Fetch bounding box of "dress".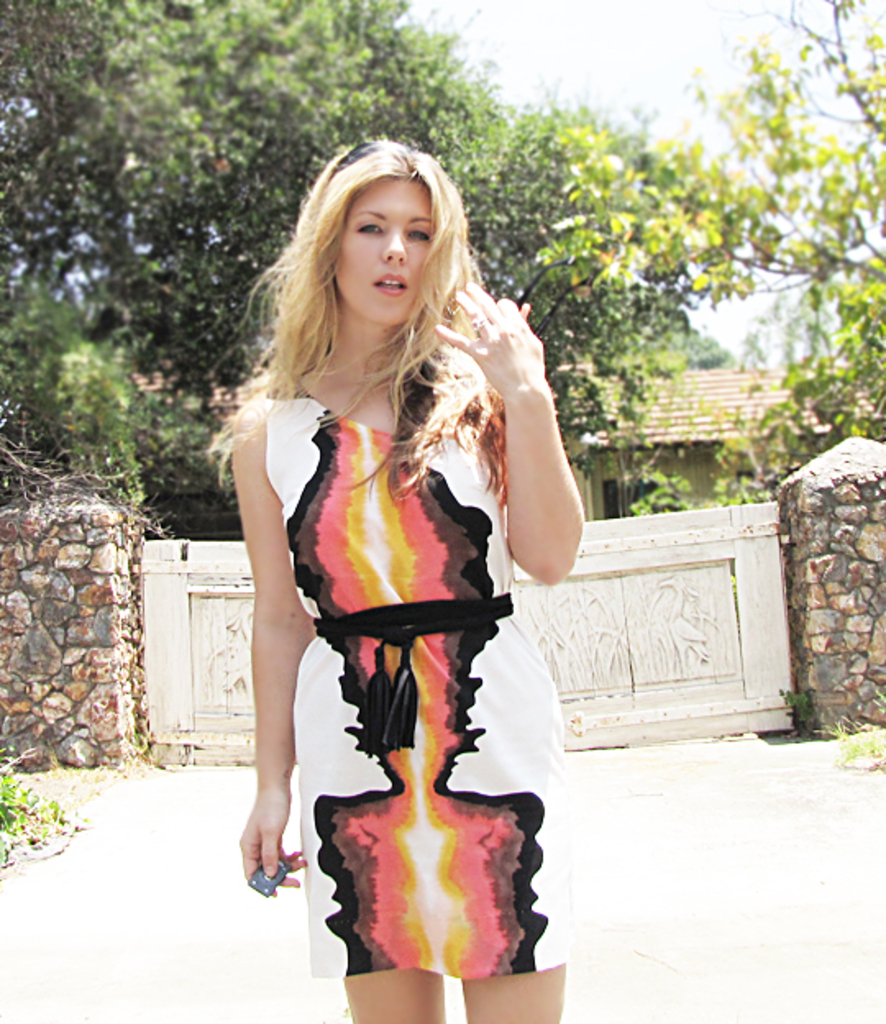
Bbox: bbox=(261, 386, 581, 973).
